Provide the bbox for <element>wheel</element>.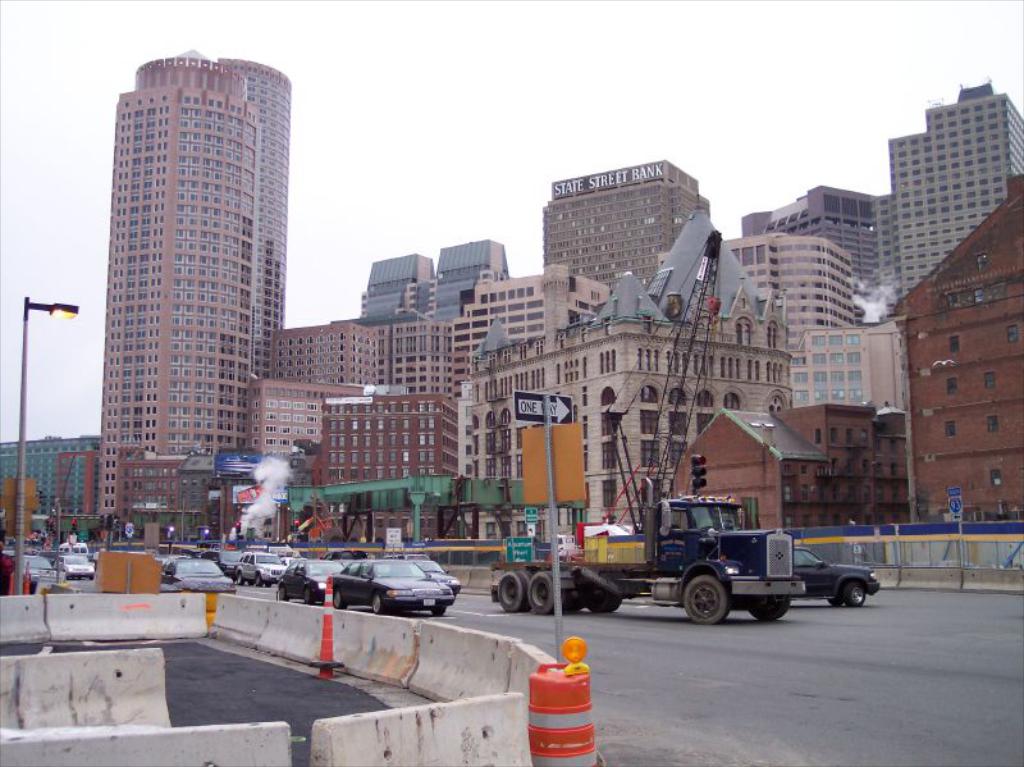
box(301, 585, 312, 603).
